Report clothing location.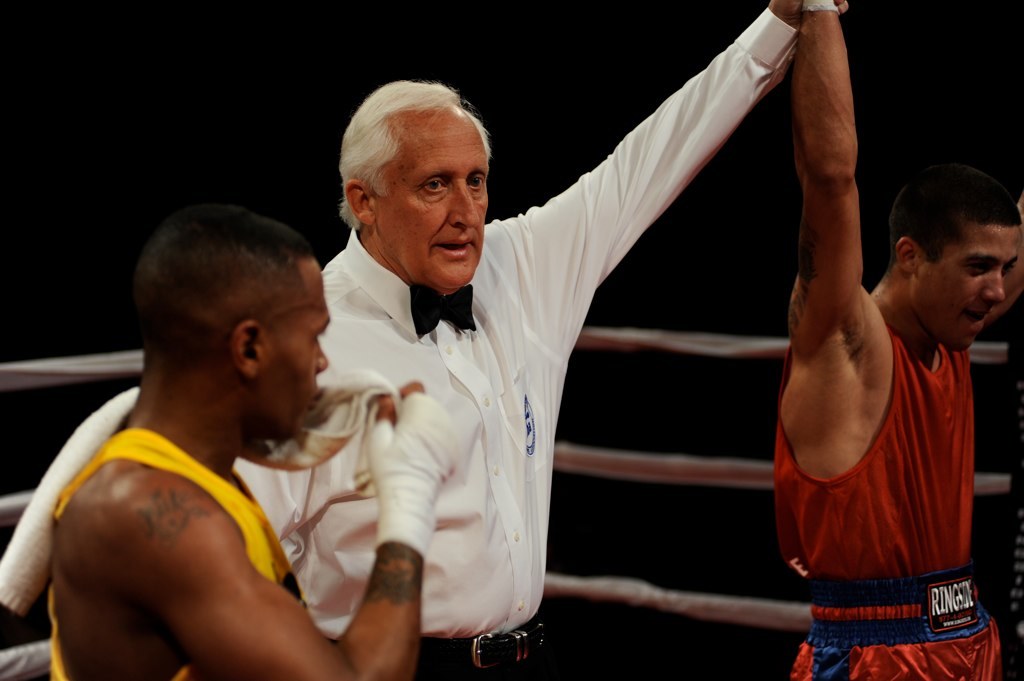
Report: BBox(44, 424, 310, 680).
